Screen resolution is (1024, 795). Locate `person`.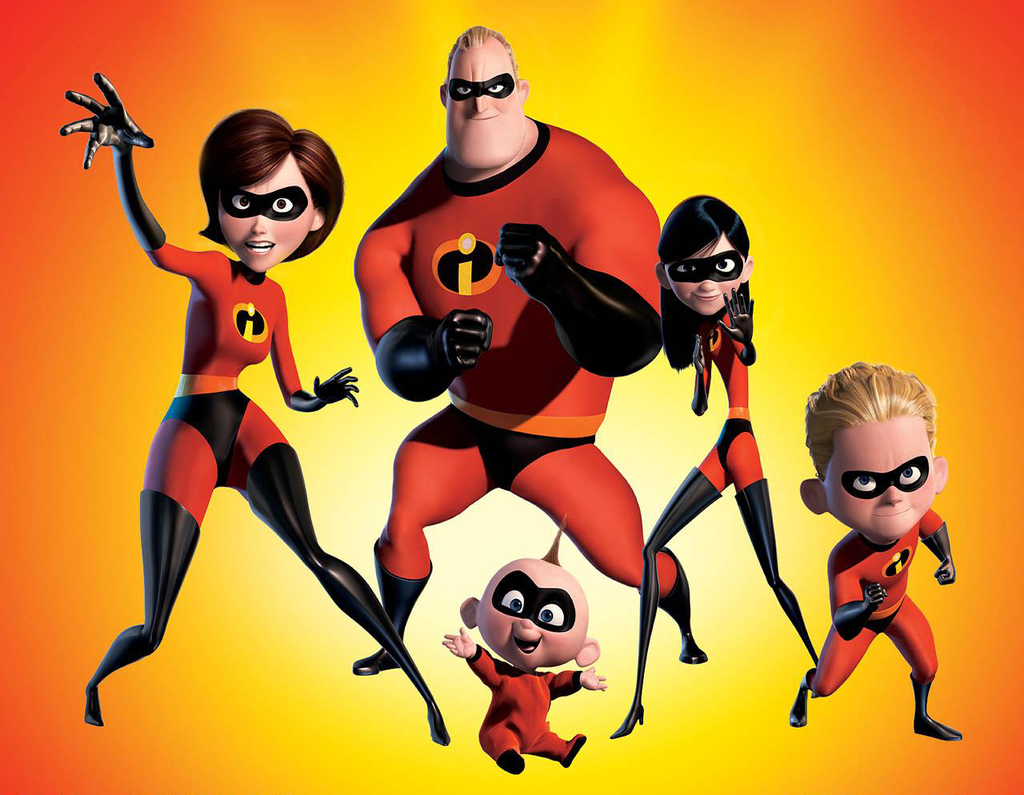
[612,184,824,745].
